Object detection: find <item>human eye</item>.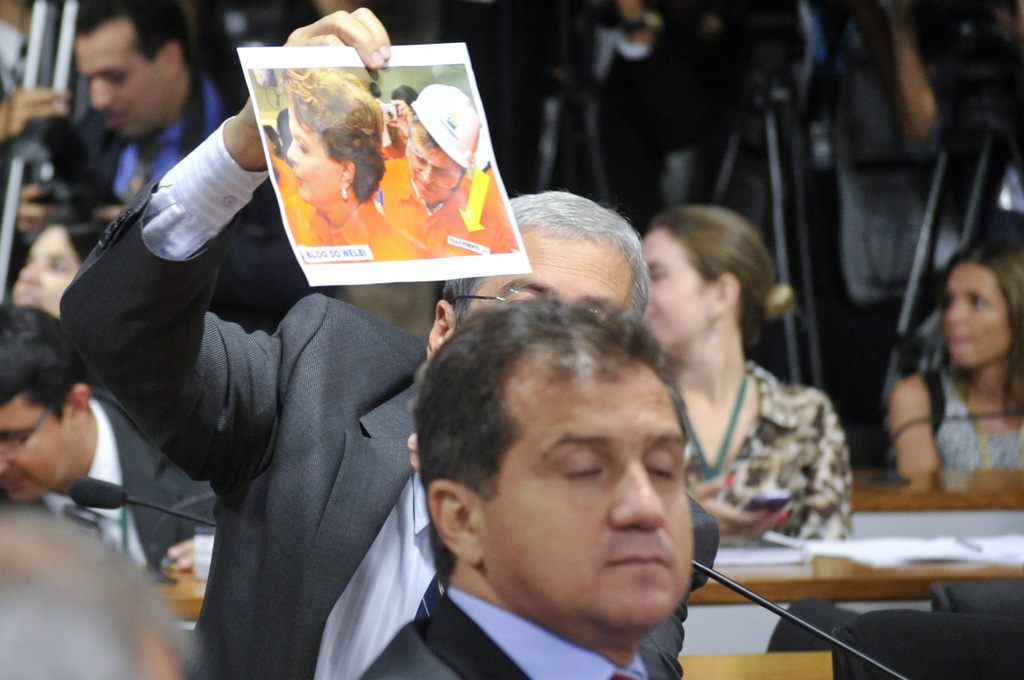
6, 437, 28, 450.
